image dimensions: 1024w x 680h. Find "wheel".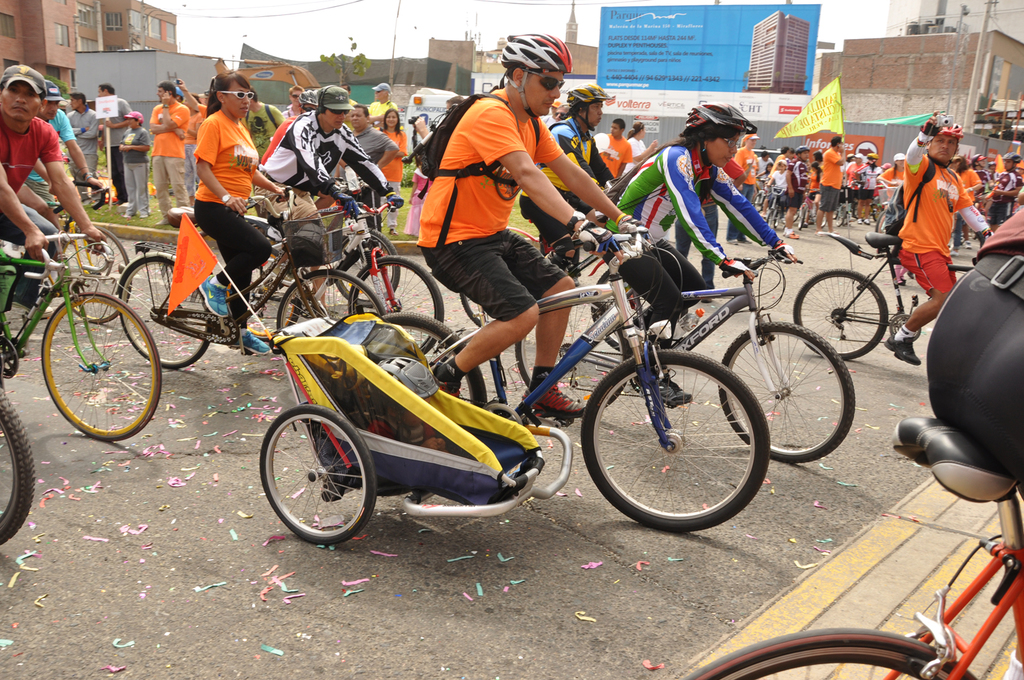
bbox=[717, 322, 857, 464].
